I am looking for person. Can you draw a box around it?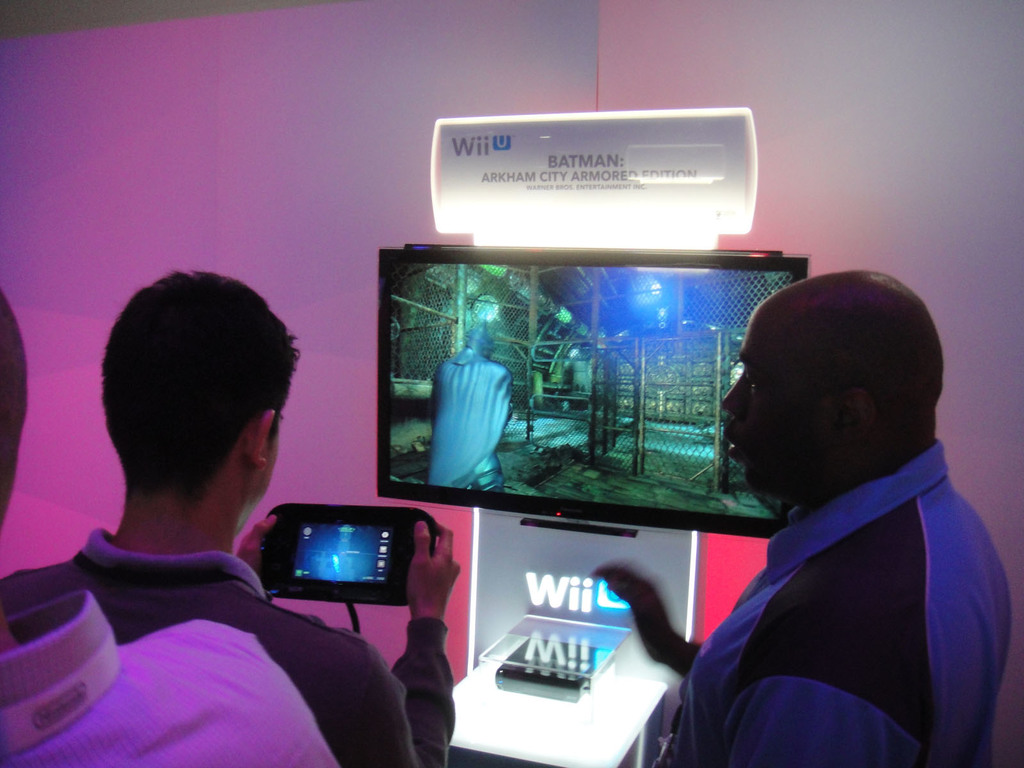
Sure, the bounding box is left=656, top=249, right=995, bottom=742.
